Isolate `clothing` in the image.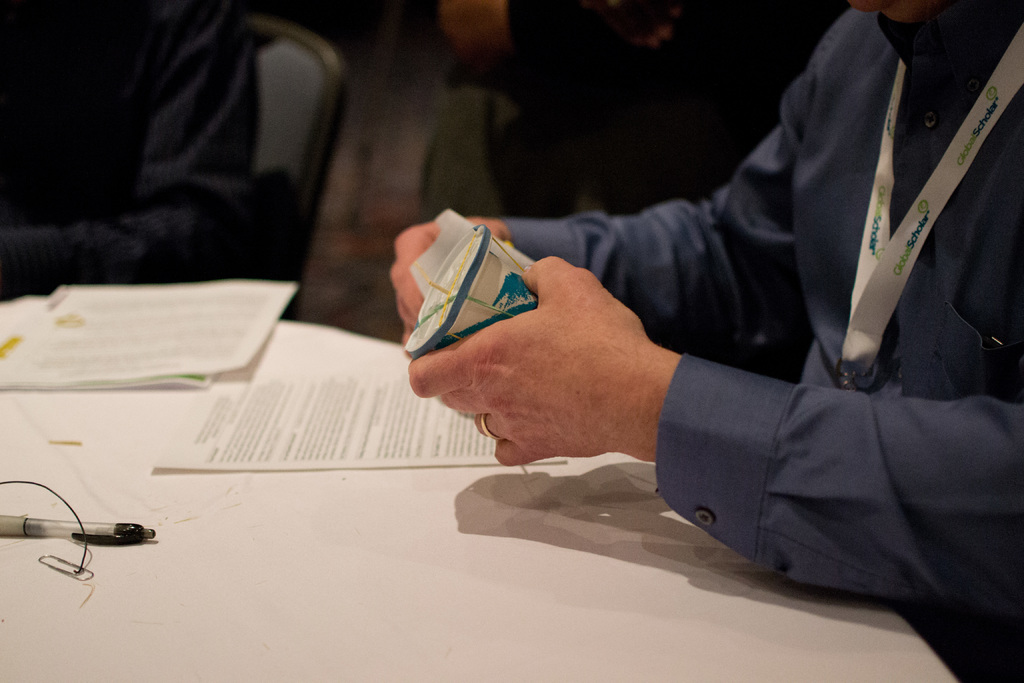
Isolated region: bbox=(0, 0, 263, 293).
